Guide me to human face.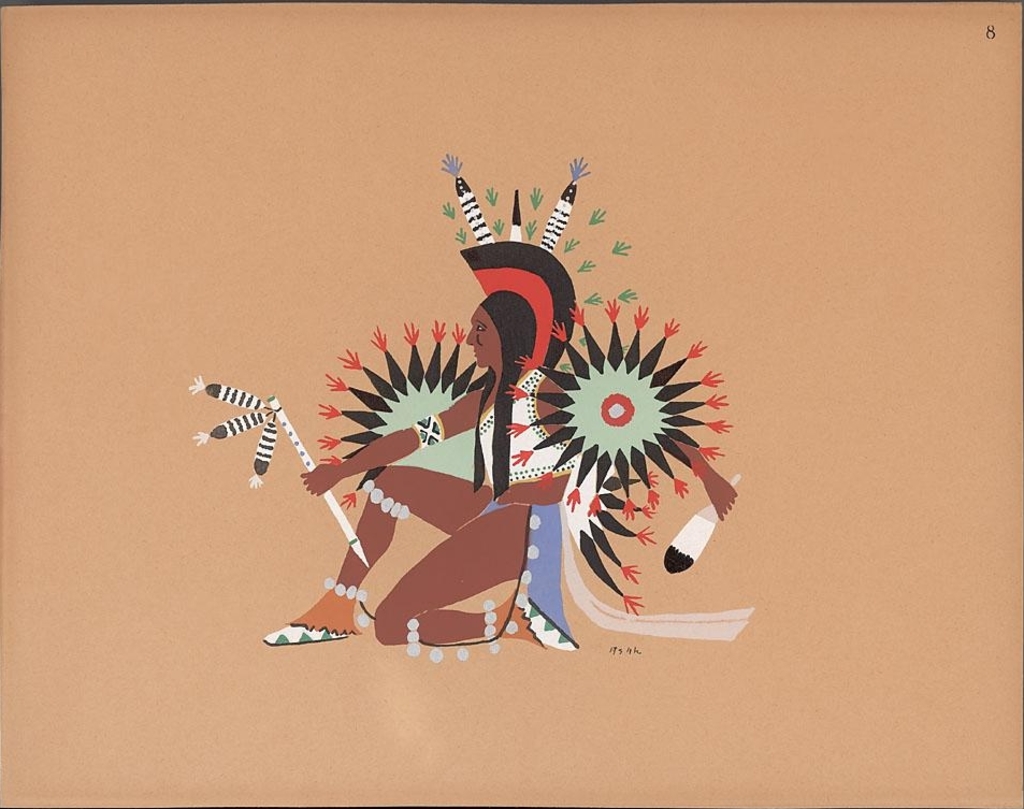
Guidance: bbox=[462, 307, 497, 371].
